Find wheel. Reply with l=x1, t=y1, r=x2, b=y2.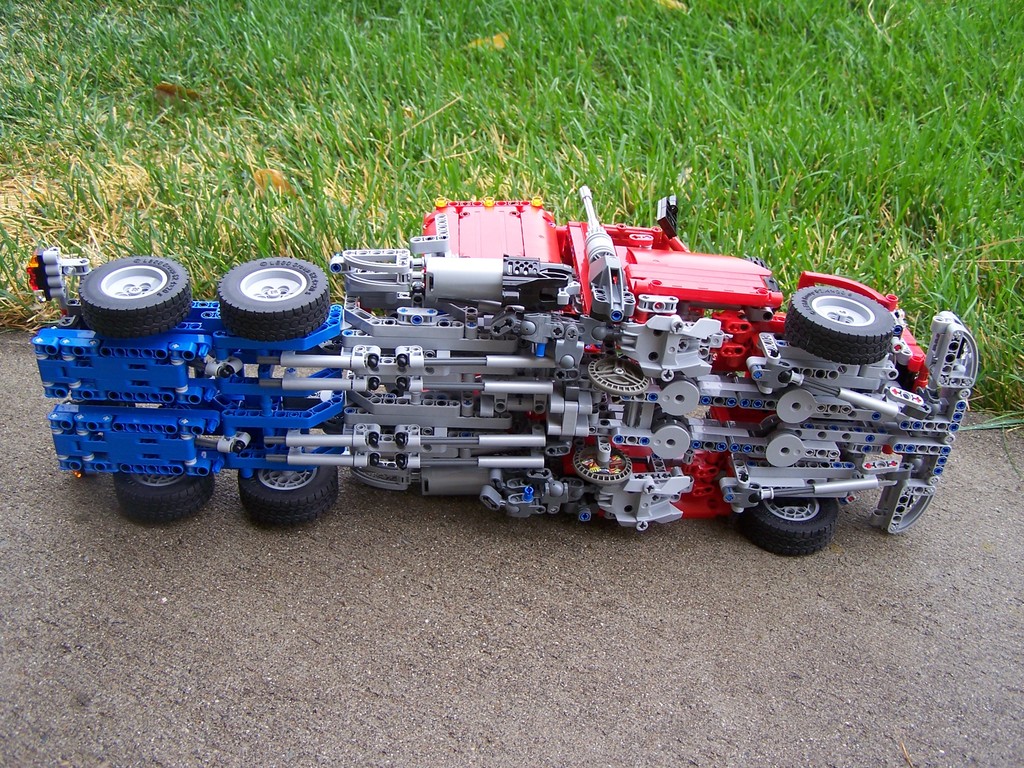
l=784, t=285, r=895, b=365.
